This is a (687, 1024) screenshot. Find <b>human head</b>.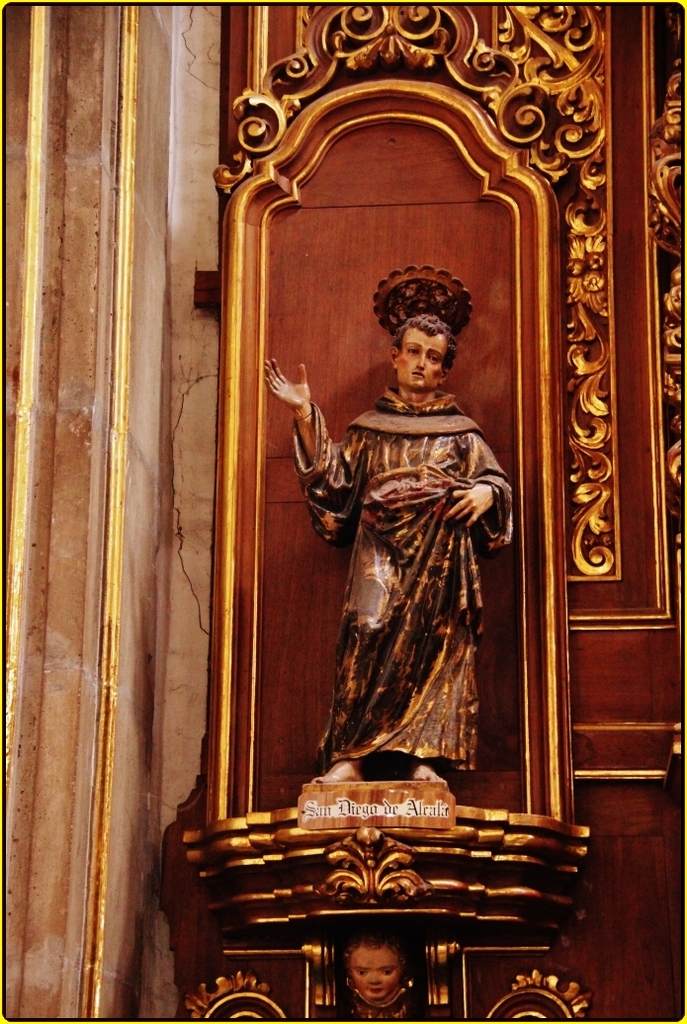
Bounding box: detection(341, 930, 414, 998).
